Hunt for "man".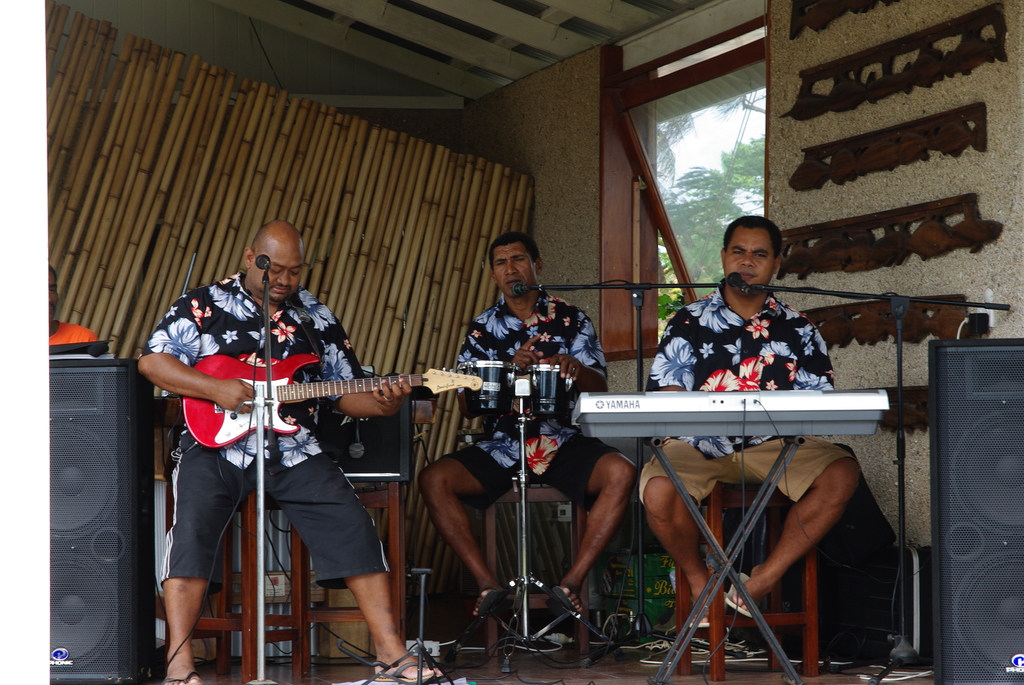
Hunted down at (left=49, top=262, right=101, bottom=347).
